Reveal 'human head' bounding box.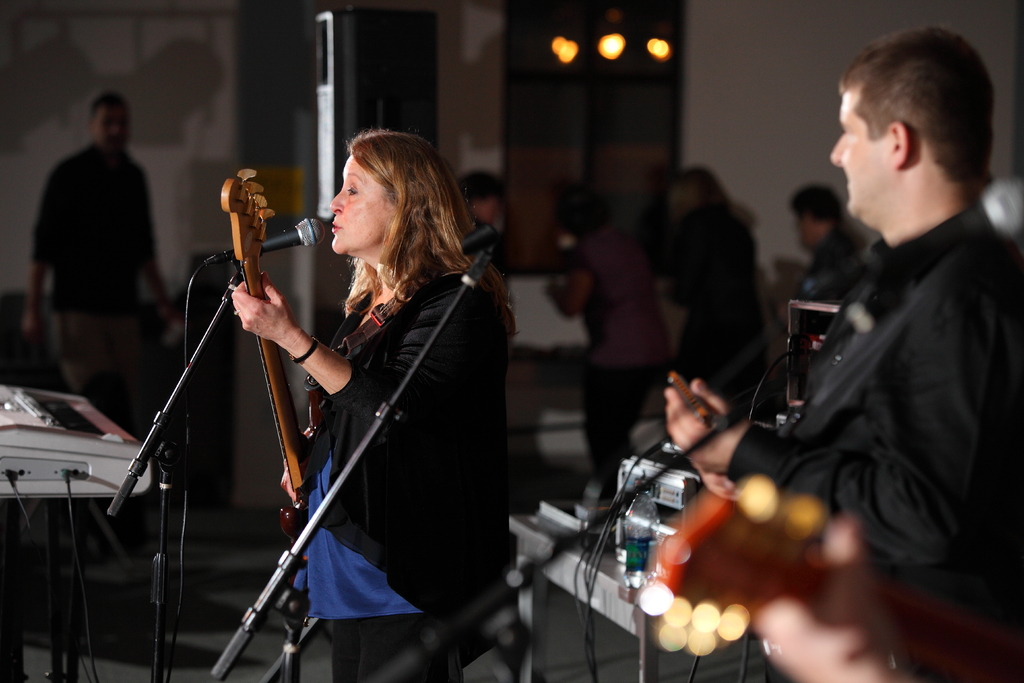
Revealed: (left=330, top=133, right=465, bottom=258).
